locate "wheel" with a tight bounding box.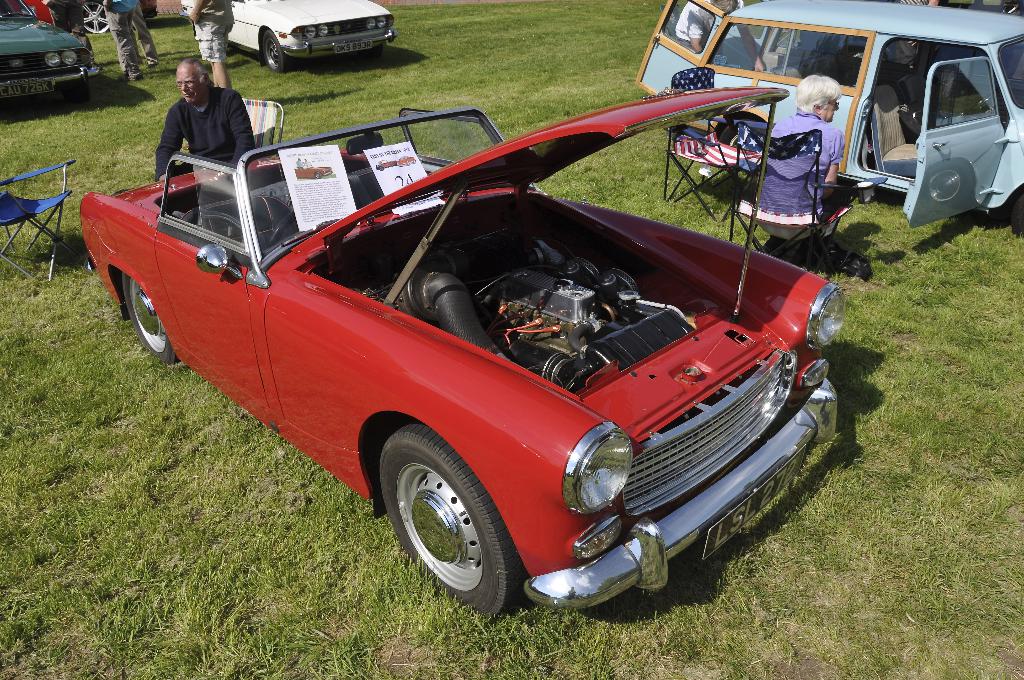
crop(122, 271, 182, 366).
